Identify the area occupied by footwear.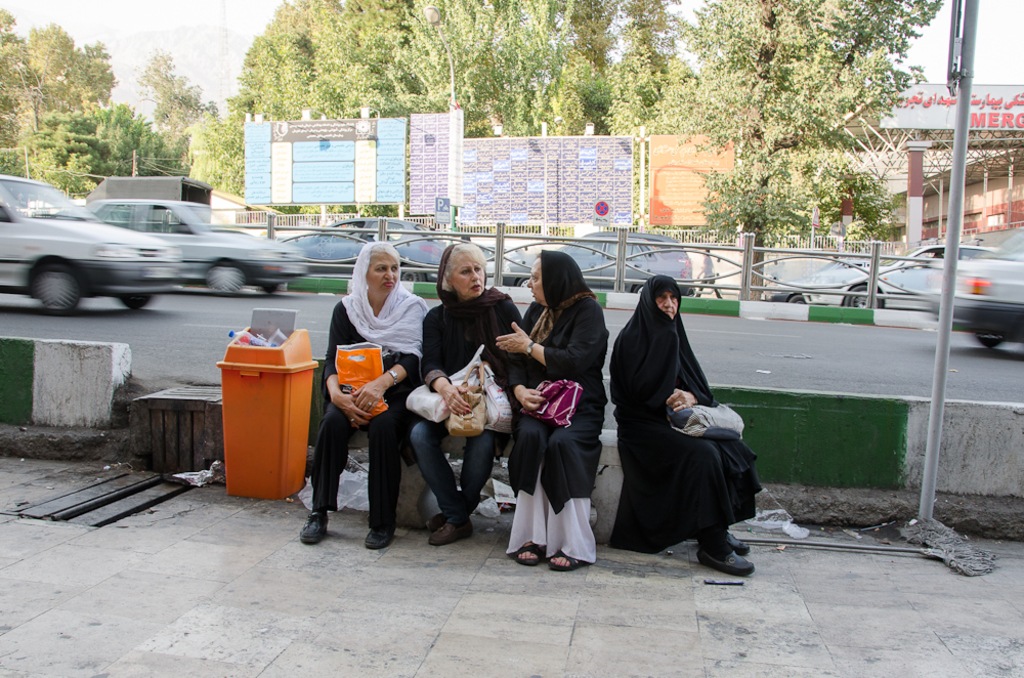
Area: box=[728, 531, 751, 555].
